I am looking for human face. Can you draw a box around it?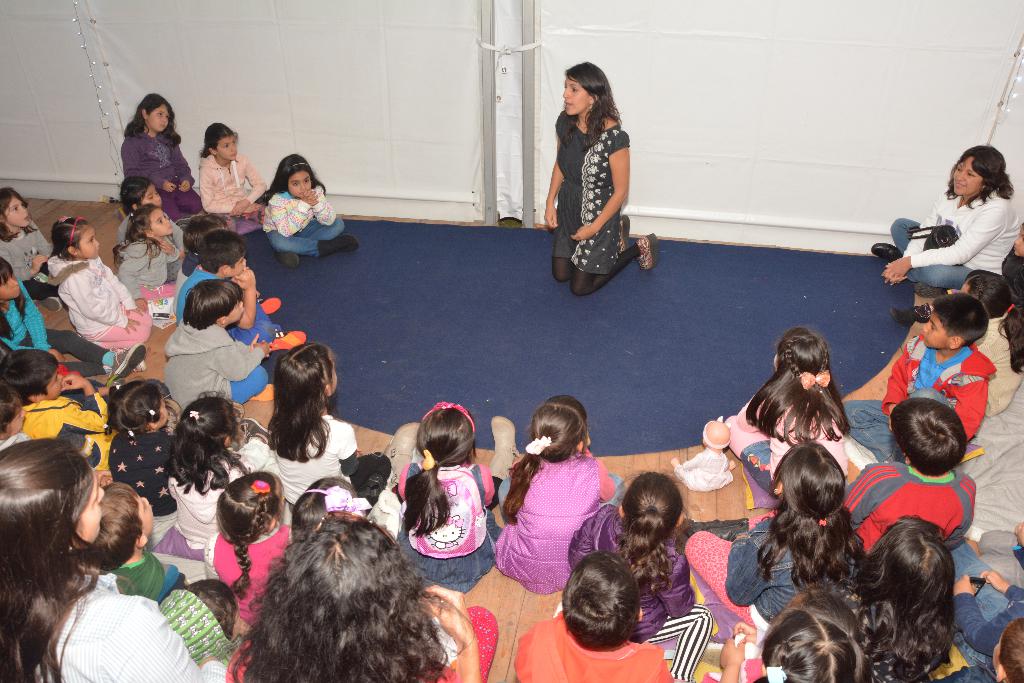
Sure, the bounding box is <box>149,105,166,131</box>.
